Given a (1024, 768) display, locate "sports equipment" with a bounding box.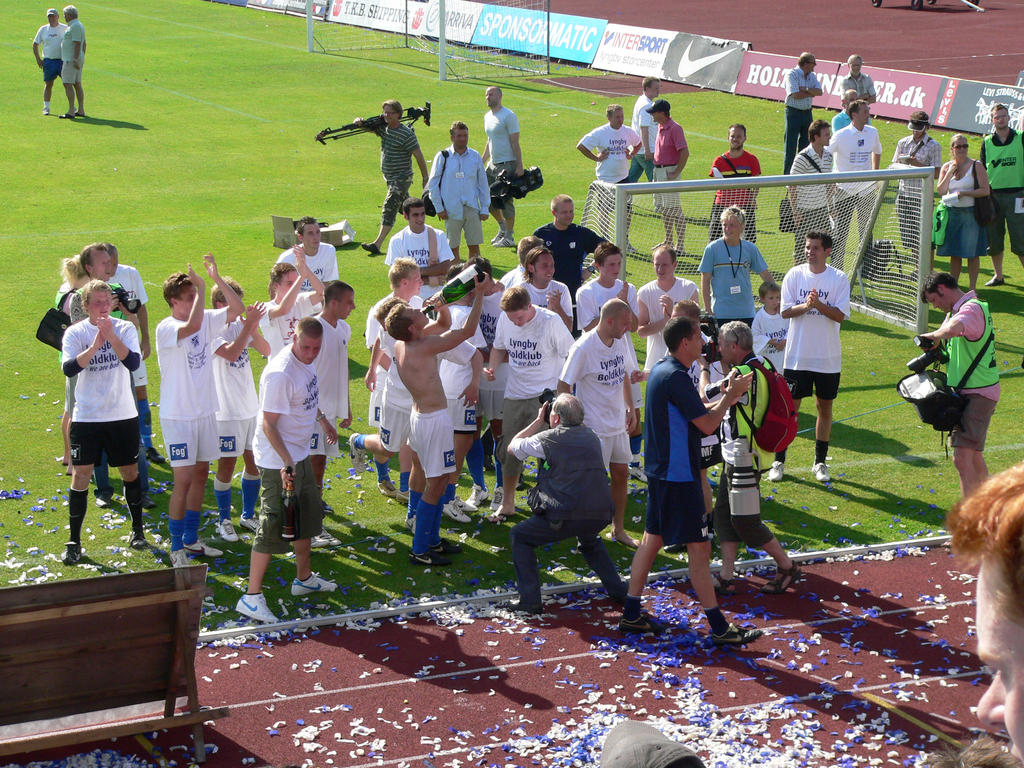
Located: box(348, 435, 363, 476).
